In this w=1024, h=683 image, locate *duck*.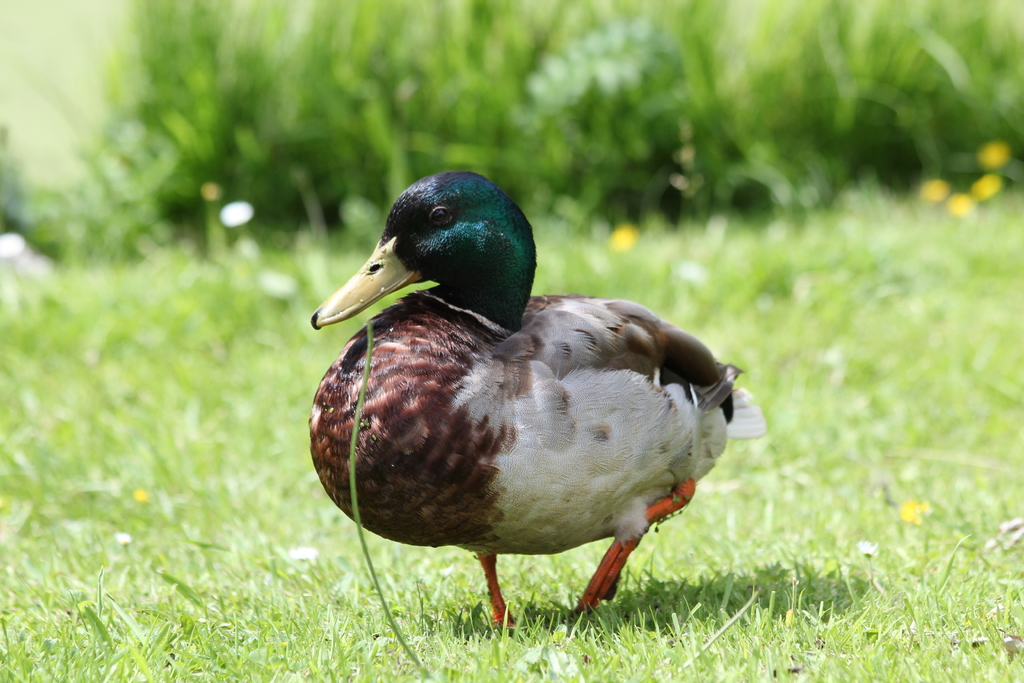
Bounding box: (301, 170, 767, 623).
